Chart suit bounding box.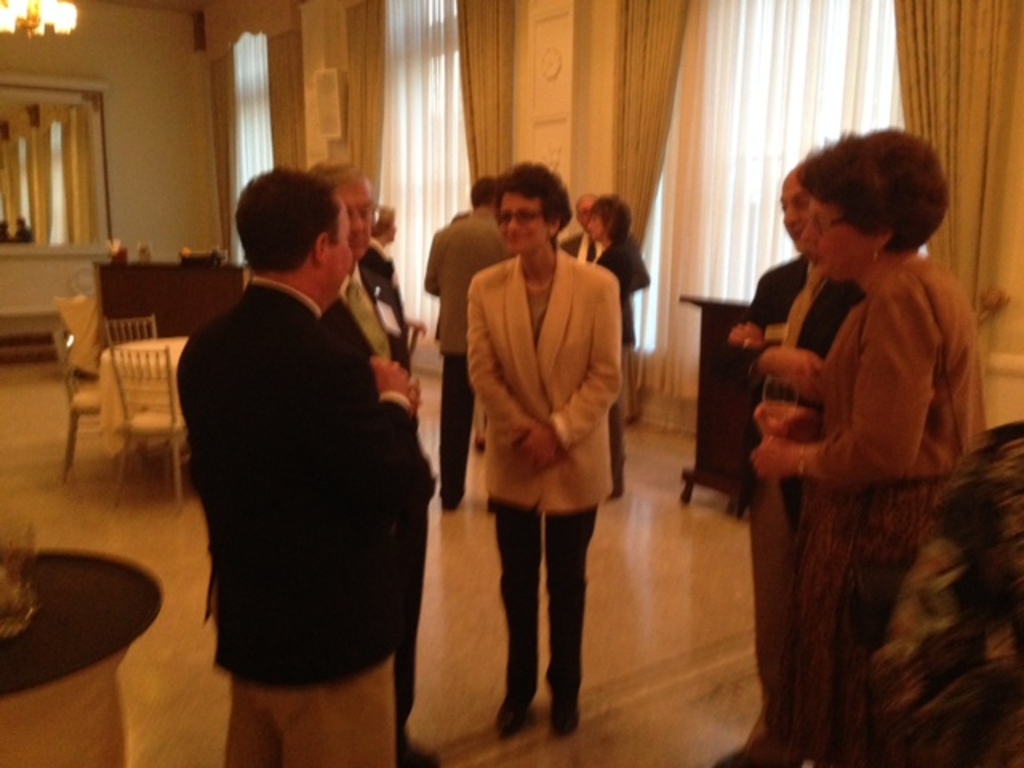
Charted: {"x1": 426, "y1": 206, "x2": 512, "y2": 501}.
